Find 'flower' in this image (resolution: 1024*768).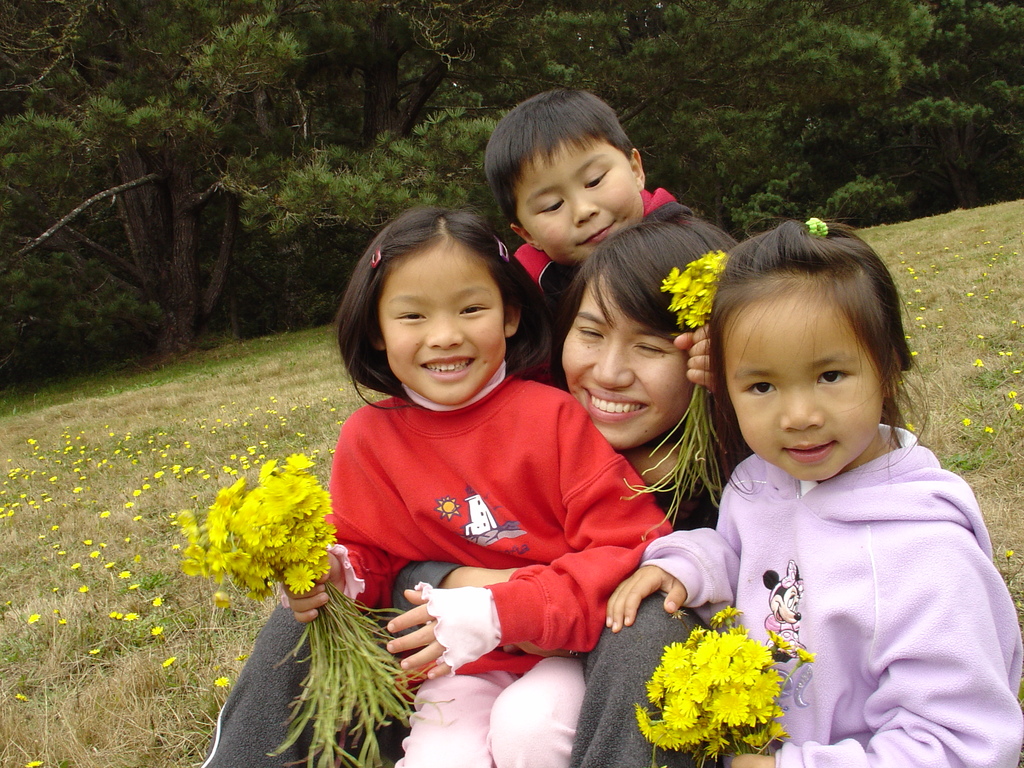
rect(172, 465, 182, 468).
